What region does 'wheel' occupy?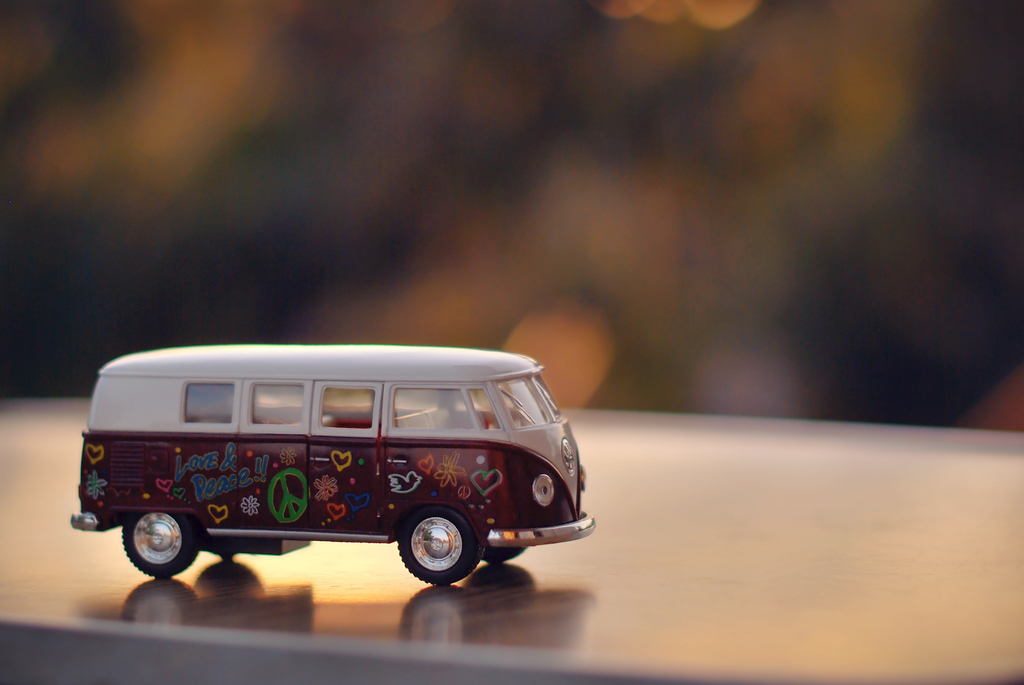
locate(111, 505, 198, 580).
